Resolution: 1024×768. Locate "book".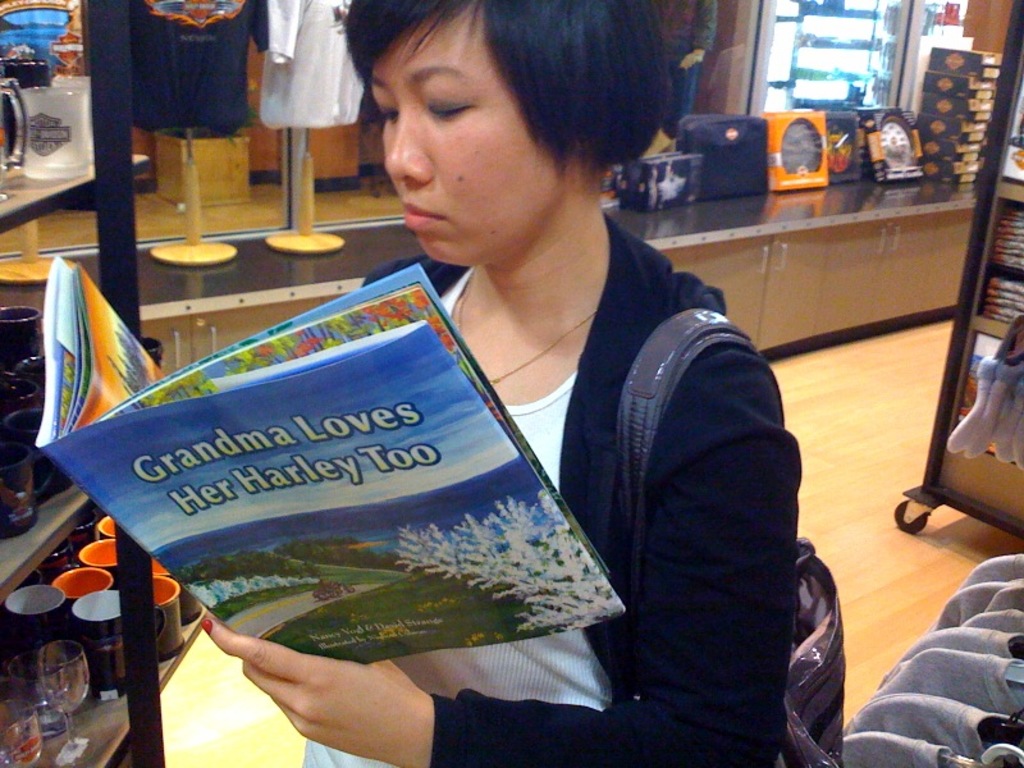
crop(8, 279, 634, 685).
